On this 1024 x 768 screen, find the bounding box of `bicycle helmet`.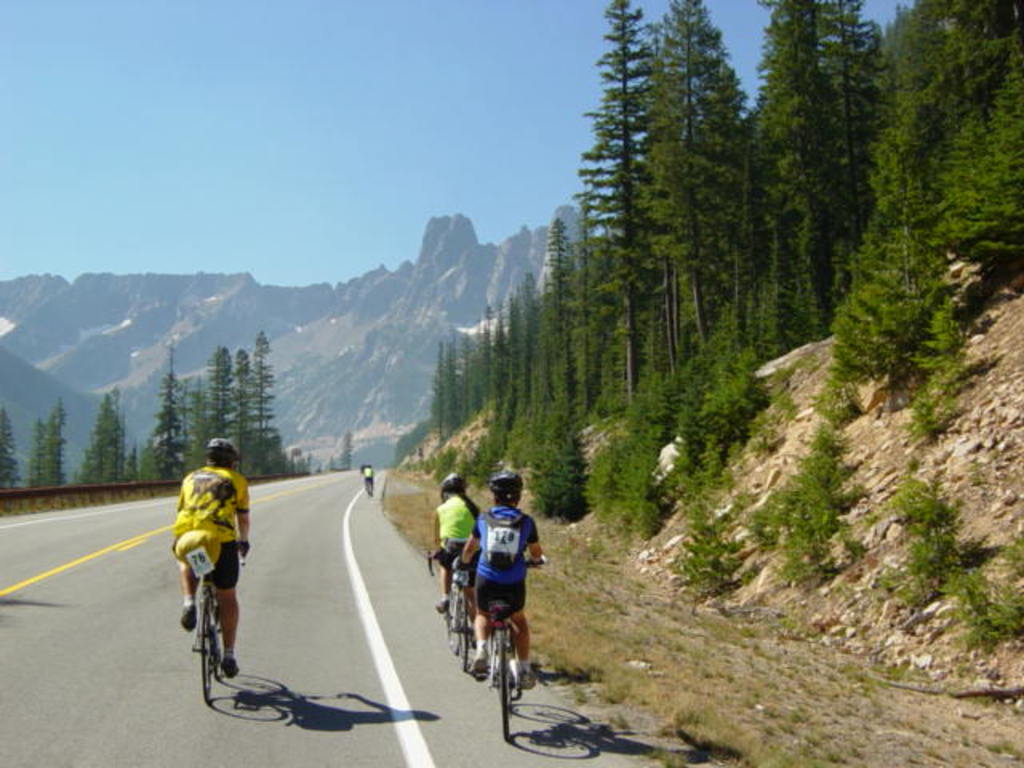
Bounding box: bbox=[448, 469, 462, 488].
